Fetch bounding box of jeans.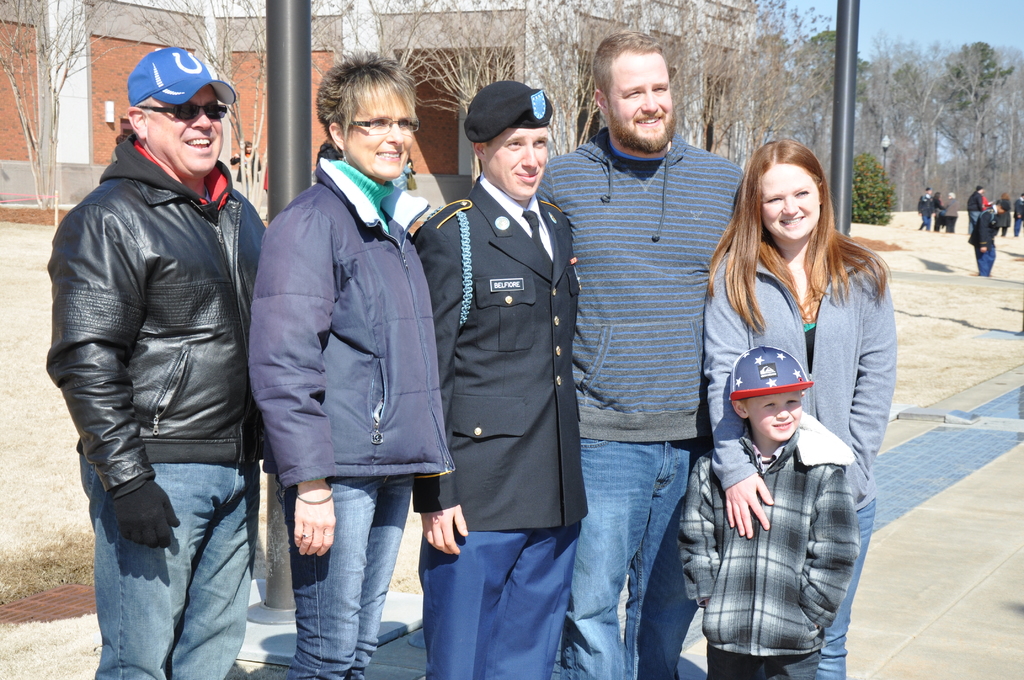
Bbox: bbox=[817, 499, 871, 679].
